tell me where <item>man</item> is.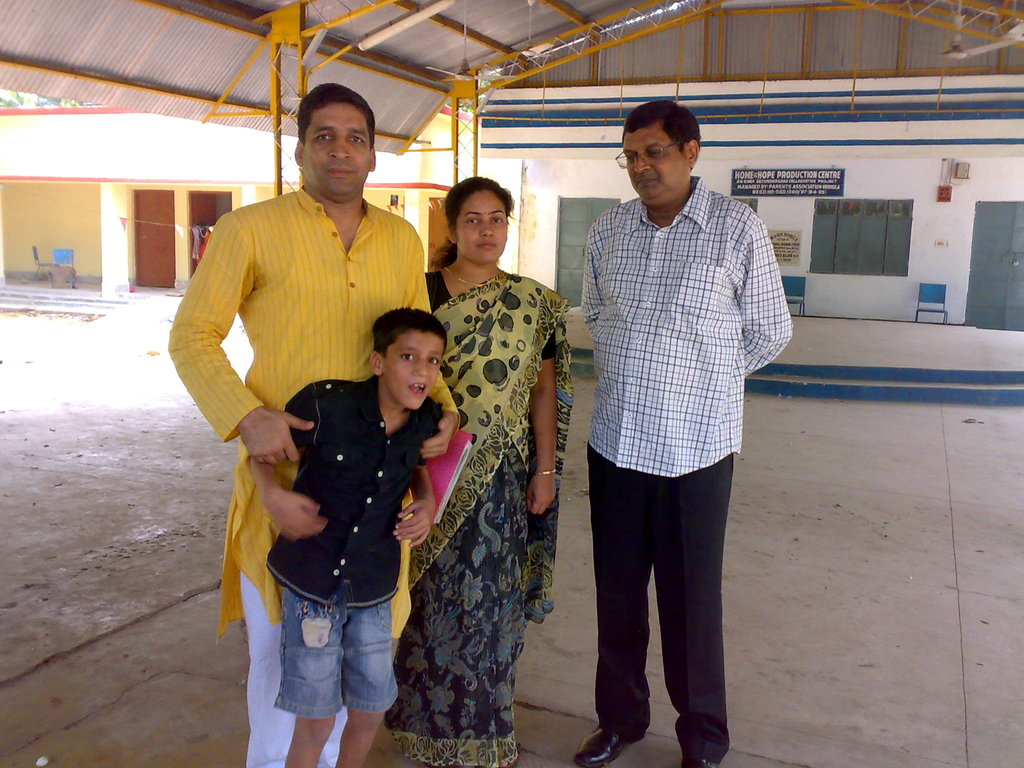
<item>man</item> is at x1=166 y1=83 x2=461 y2=767.
